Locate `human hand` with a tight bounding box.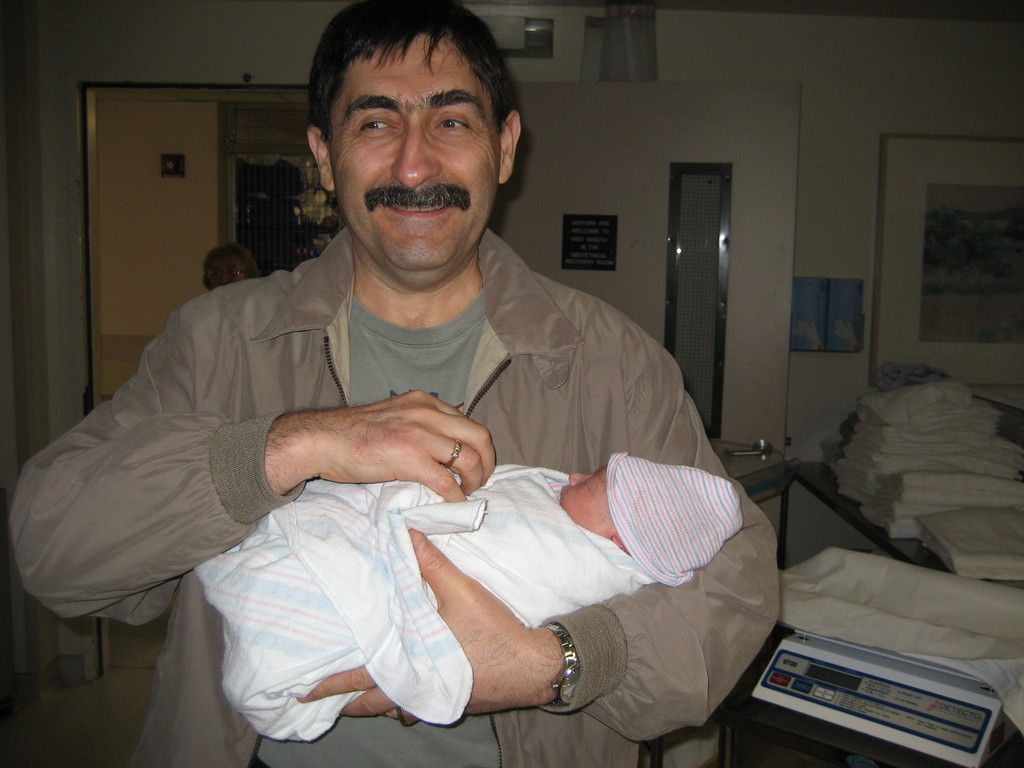
(289, 529, 536, 730).
